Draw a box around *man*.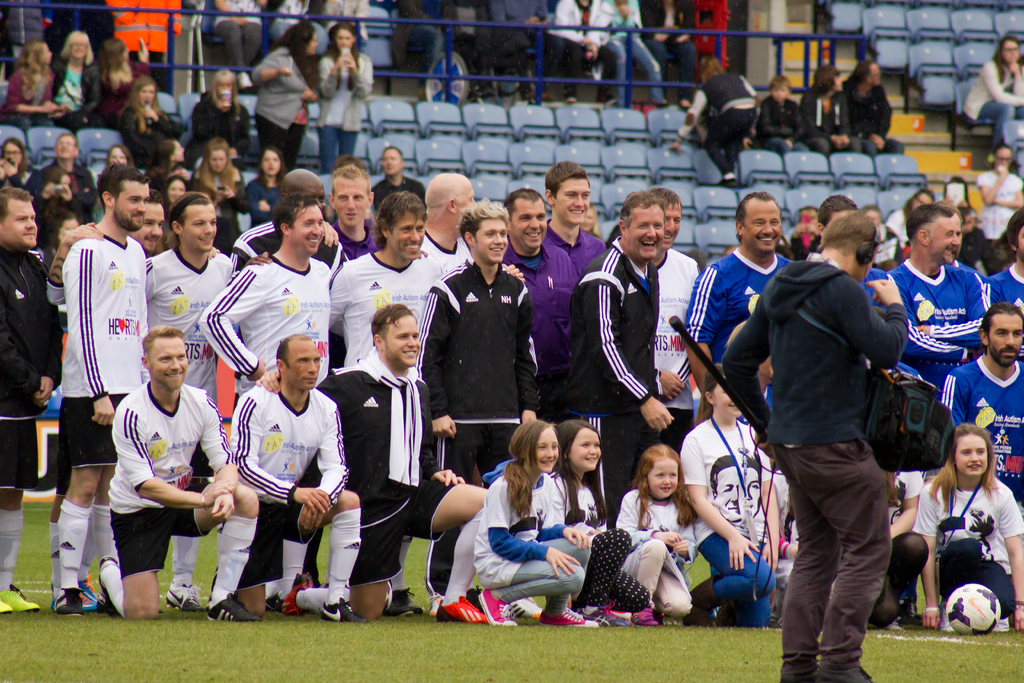
{"left": 651, "top": 183, "right": 701, "bottom": 449}.
